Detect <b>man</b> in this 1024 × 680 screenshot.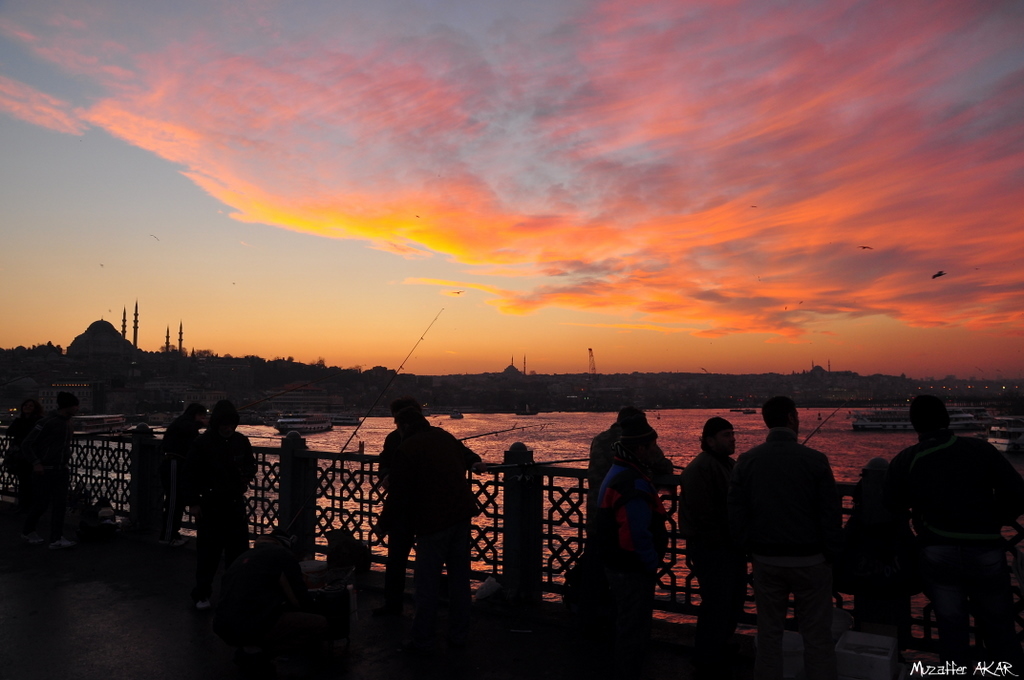
Detection: locate(725, 389, 848, 679).
